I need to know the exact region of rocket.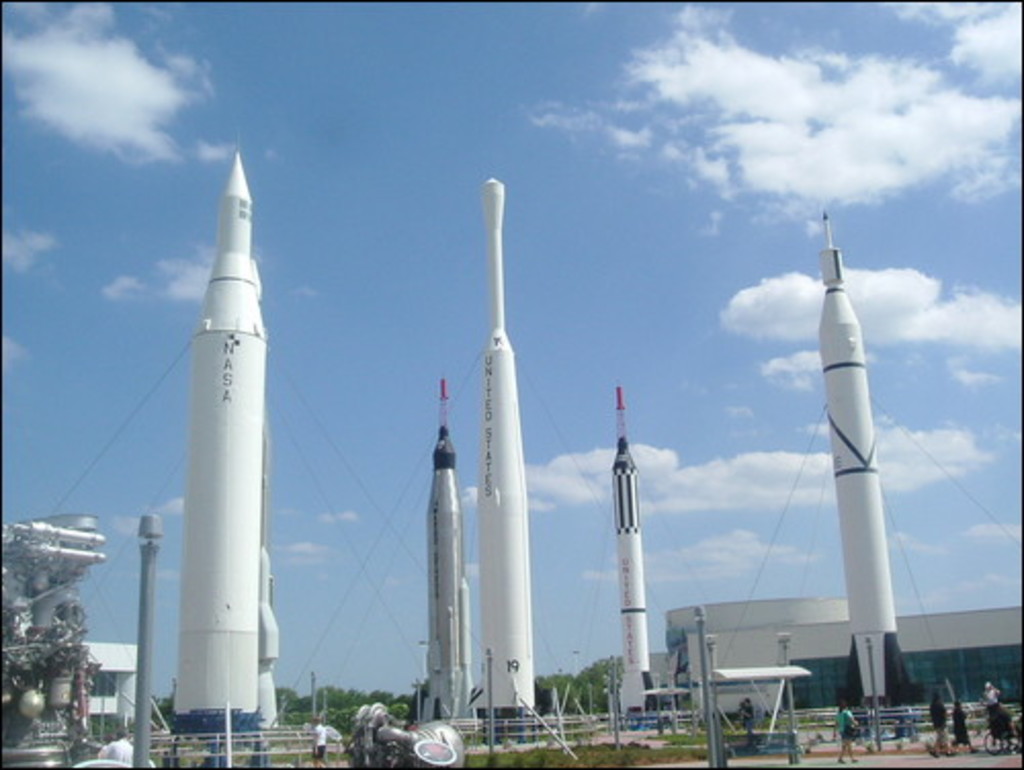
Region: box=[813, 215, 918, 719].
